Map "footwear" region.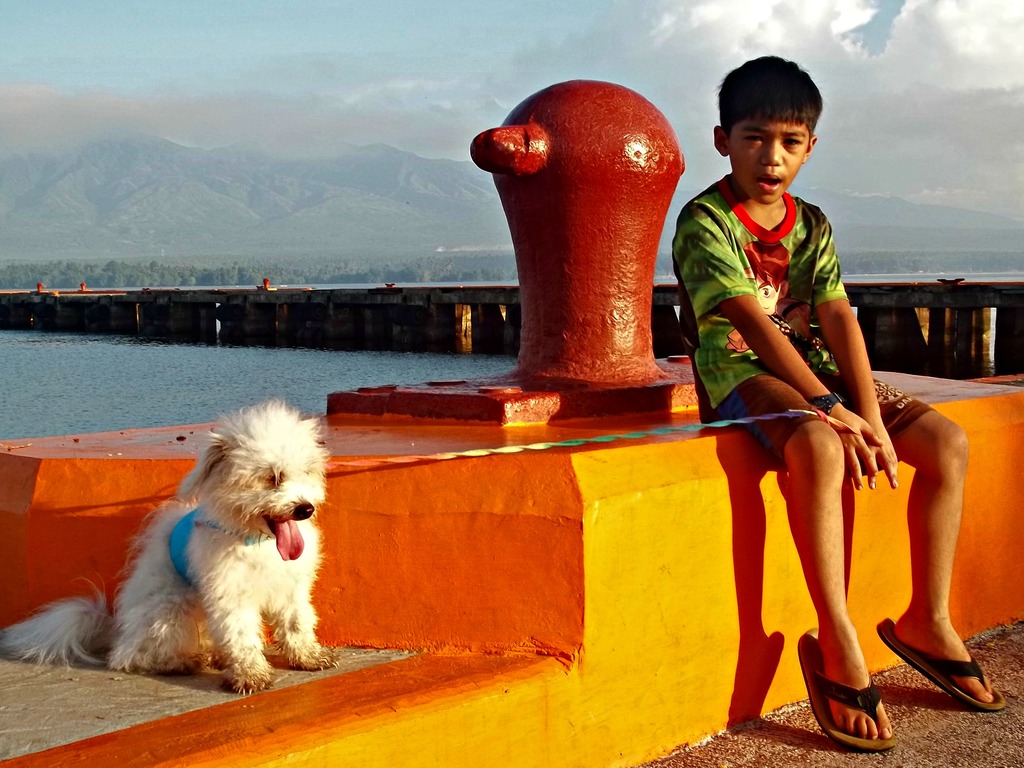
Mapped to x1=796, y1=625, x2=899, y2=749.
